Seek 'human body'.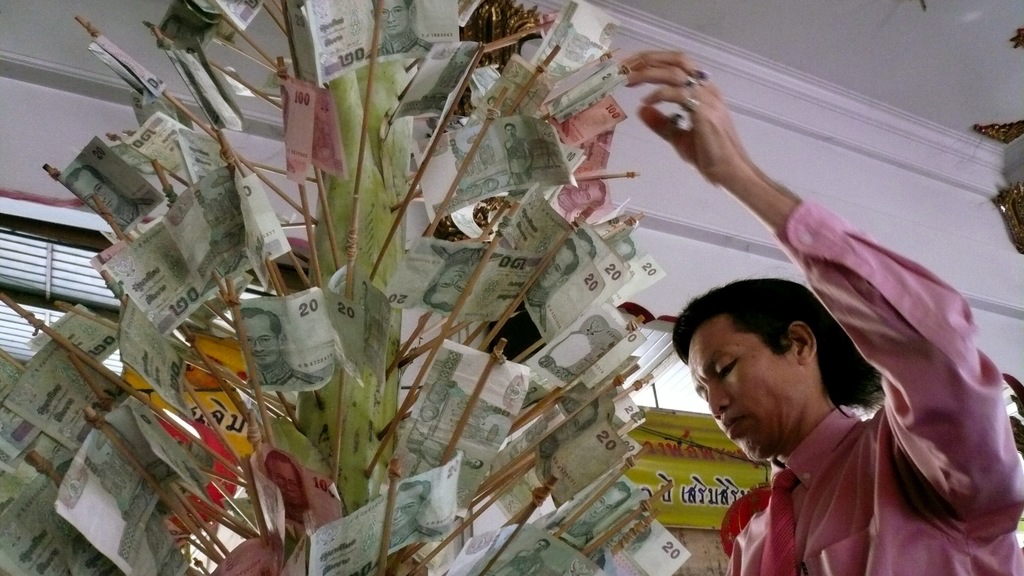
(615,52,1023,575).
